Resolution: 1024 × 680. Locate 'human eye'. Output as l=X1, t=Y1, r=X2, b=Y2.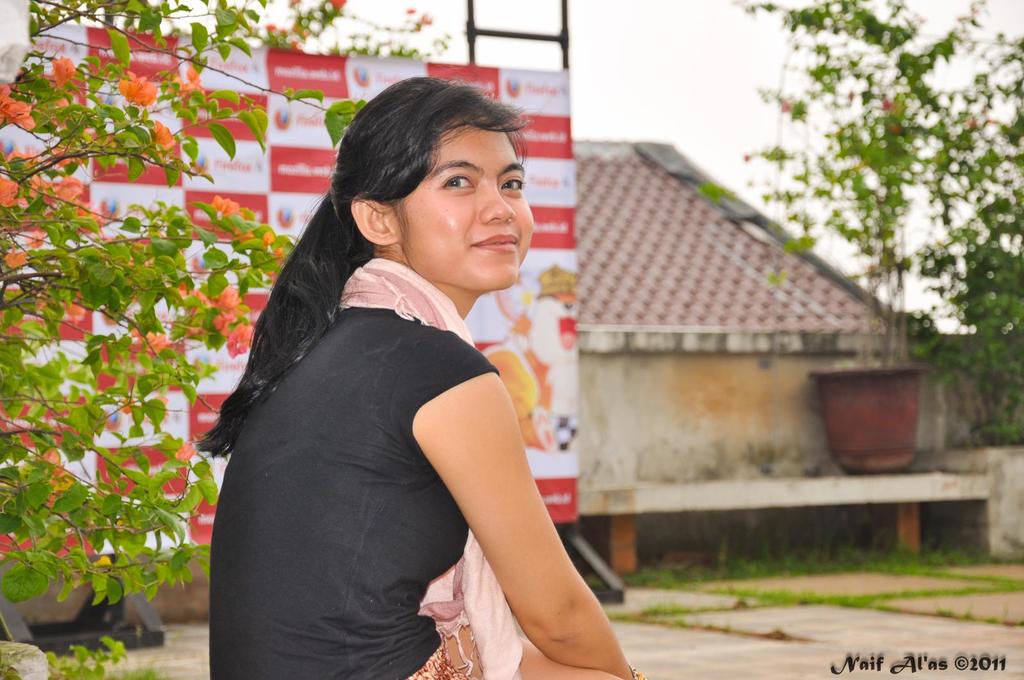
l=440, t=173, r=477, b=193.
